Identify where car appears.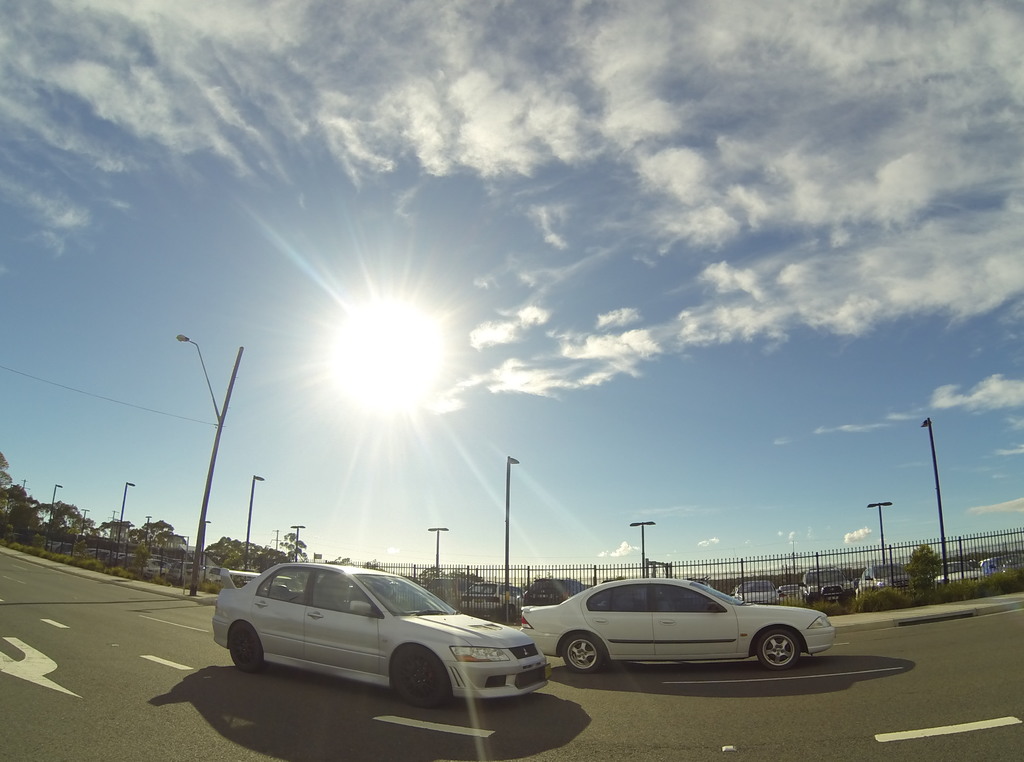
Appears at (x1=729, y1=572, x2=767, y2=603).
